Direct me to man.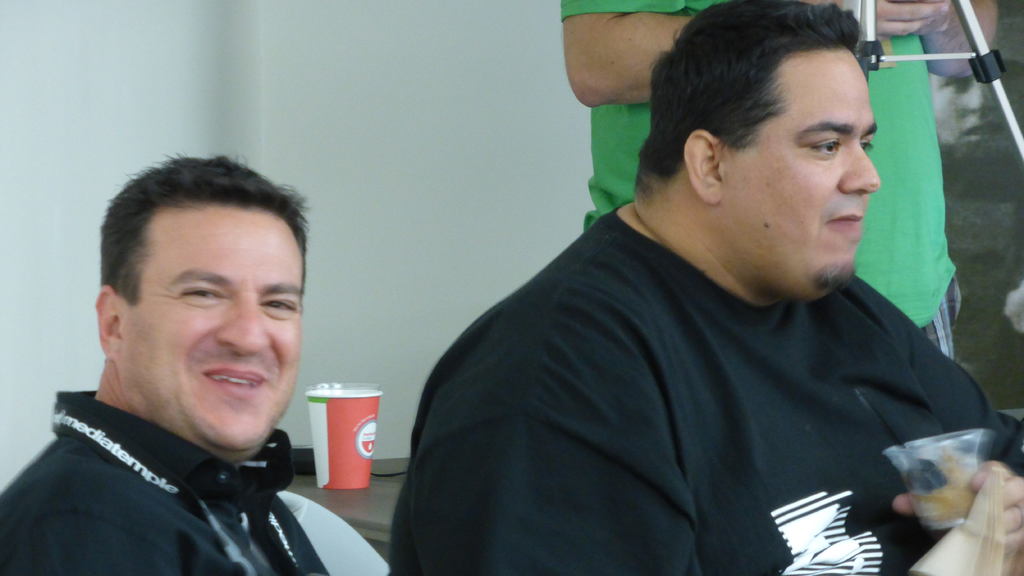
Direction: crop(556, 0, 997, 363).
